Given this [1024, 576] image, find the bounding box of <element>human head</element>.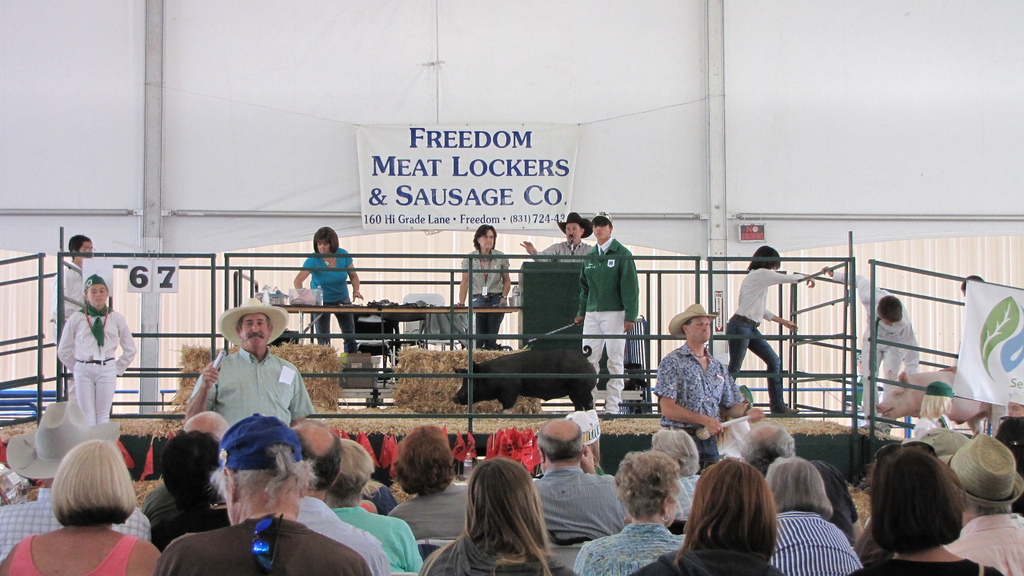
874:453:975:548.
